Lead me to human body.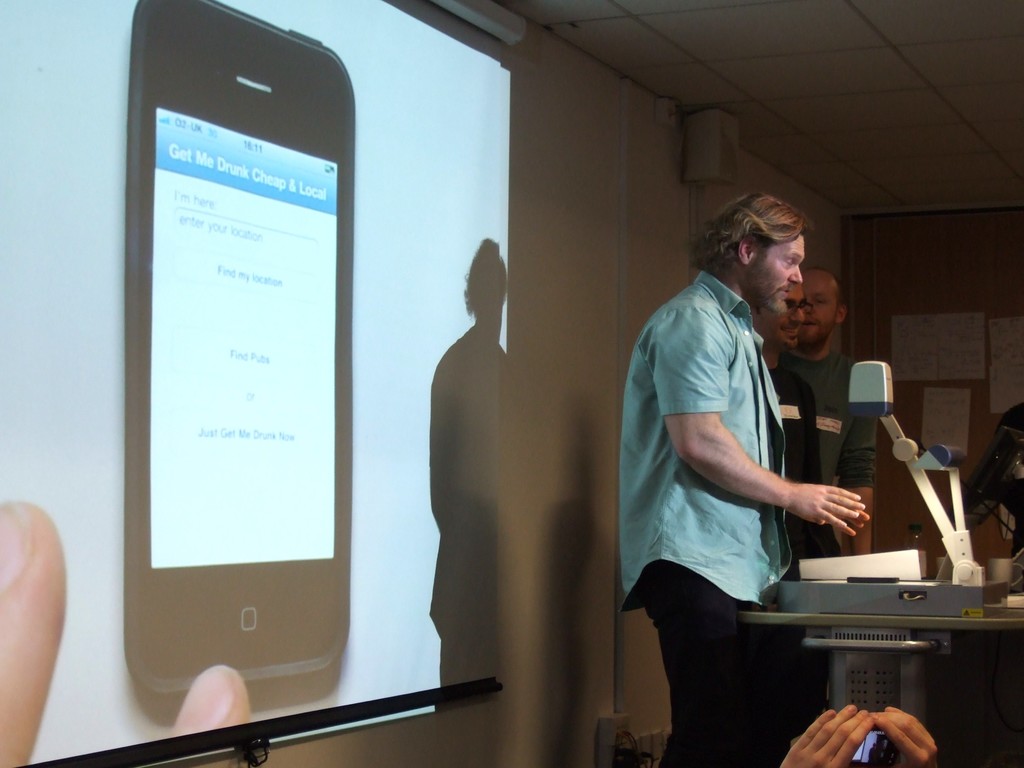
Lead to [763, 252, 886, 545].
